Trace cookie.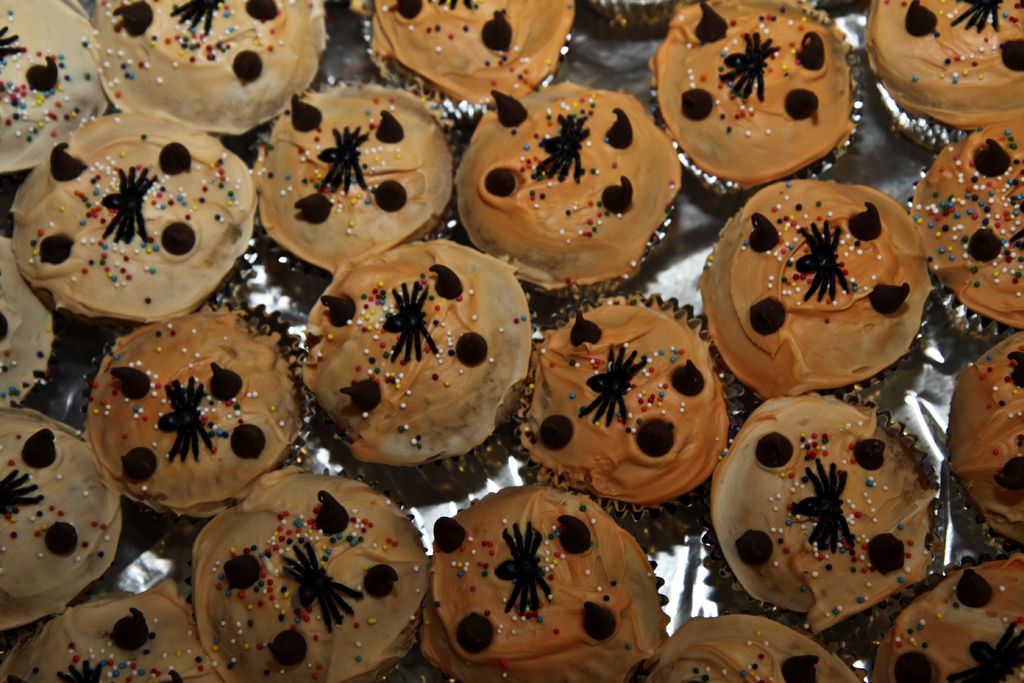
Traced to region(0, 410, 120, 630).
